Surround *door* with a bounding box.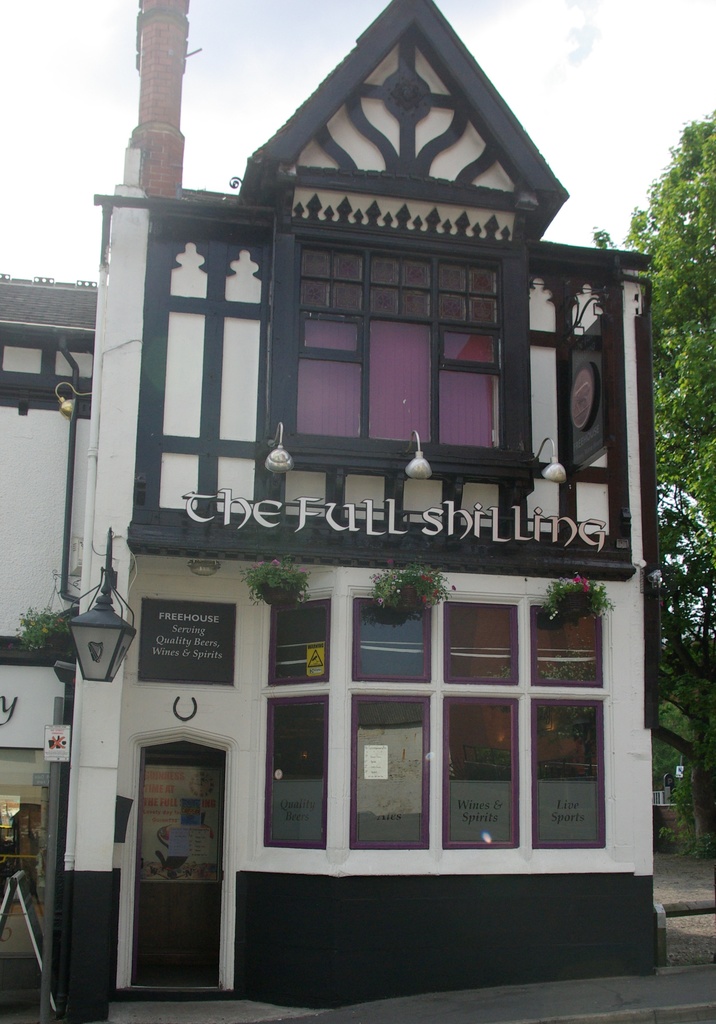
{"x1": 115, "y1": 710, "x2": 240, "y2": 992}.
